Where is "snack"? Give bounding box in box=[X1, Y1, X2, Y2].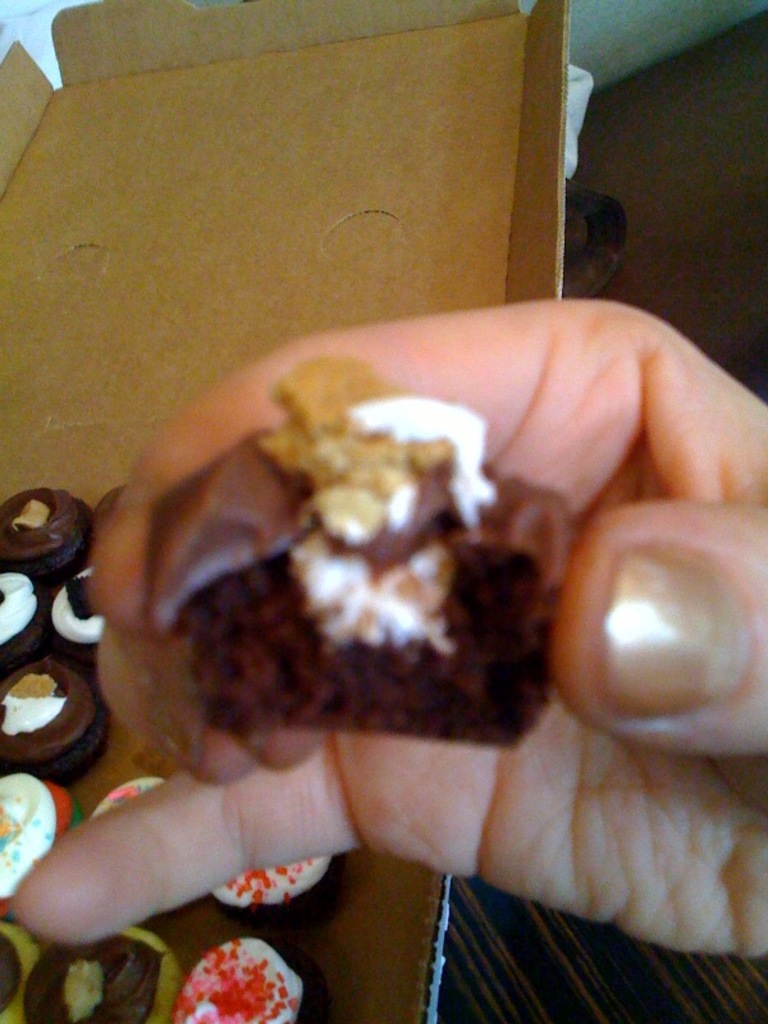
box=[0, 483, 92, 588].
